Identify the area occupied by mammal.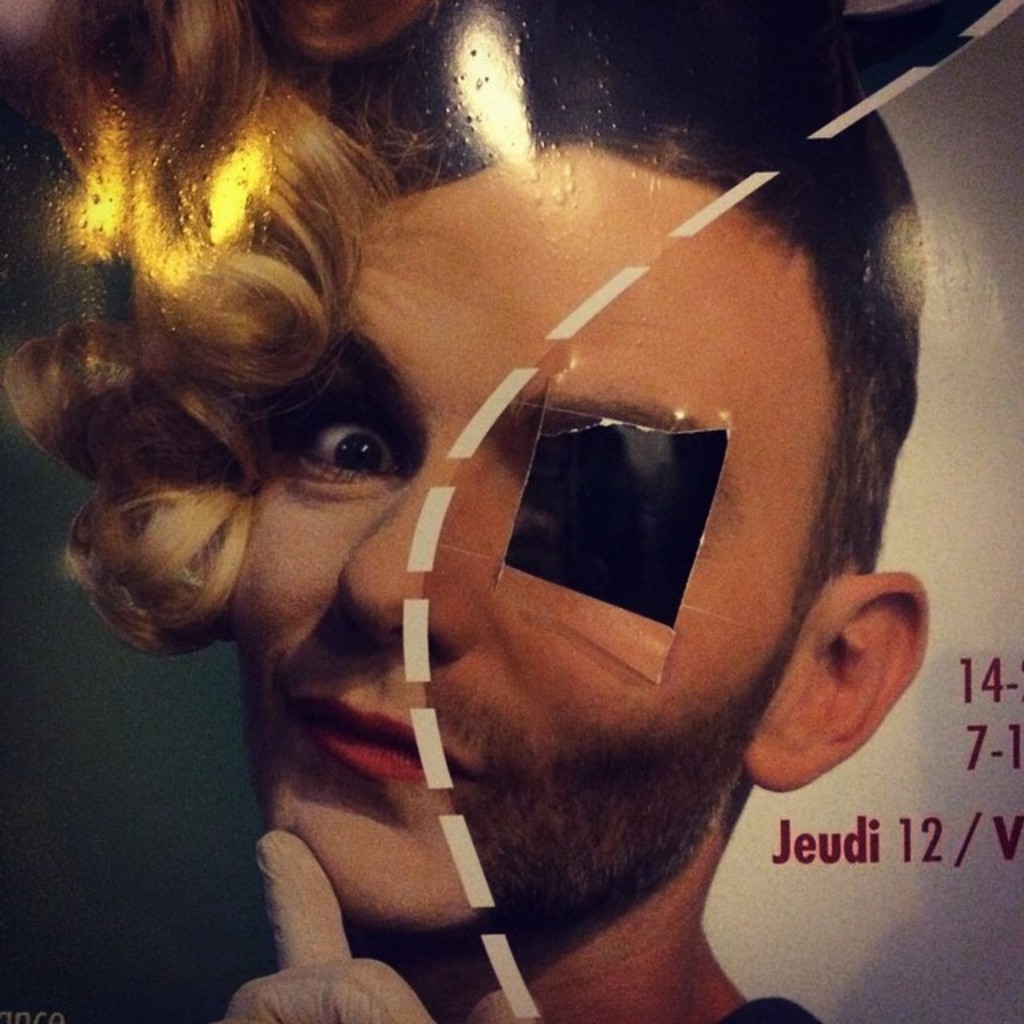
Area: bbox=(56, 8, 989, 1023).
